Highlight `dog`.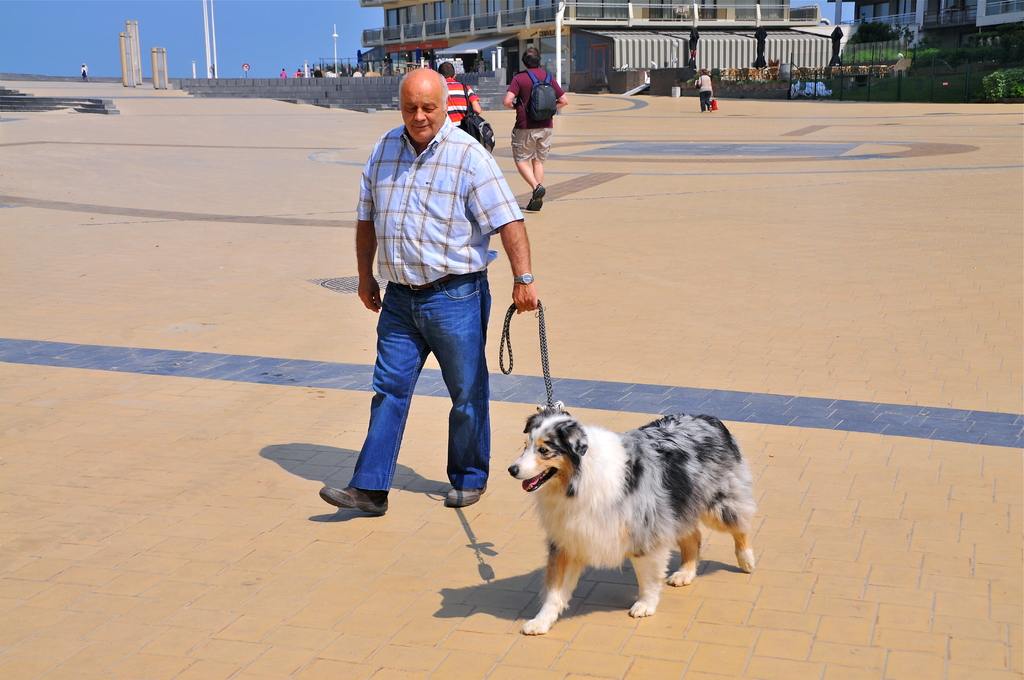
Highlighted region: {"x1": 508, "y1": 400, "x2": 755, "y2": 634}.
